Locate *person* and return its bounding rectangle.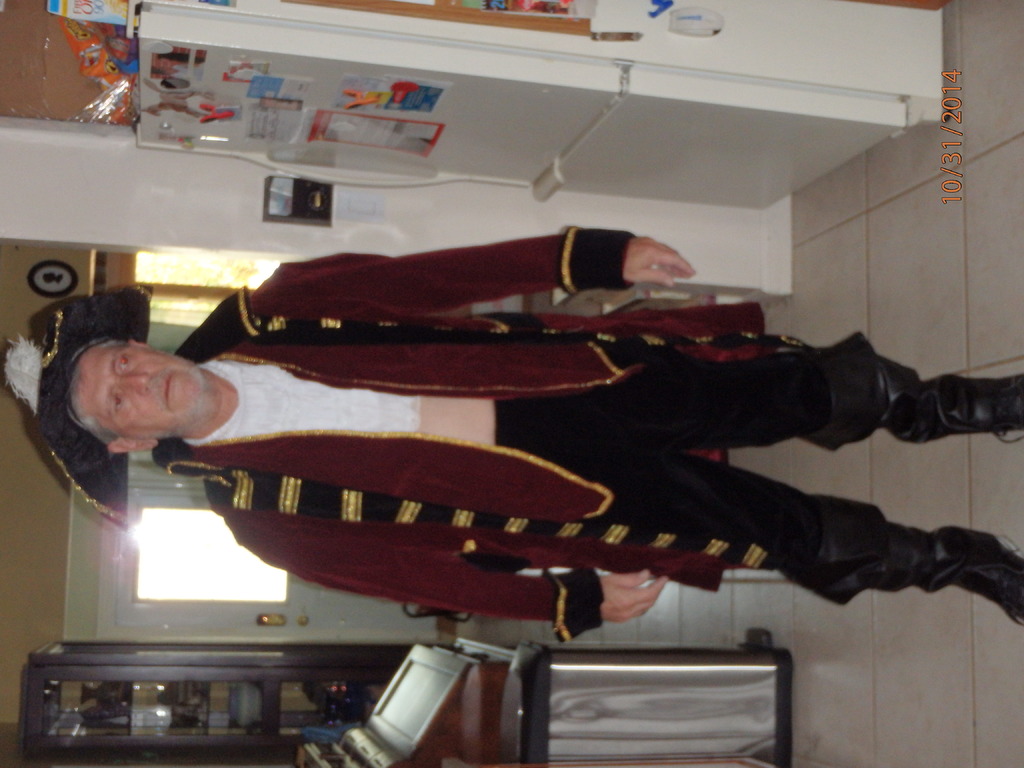
box(0, 225, 1023, 645).
